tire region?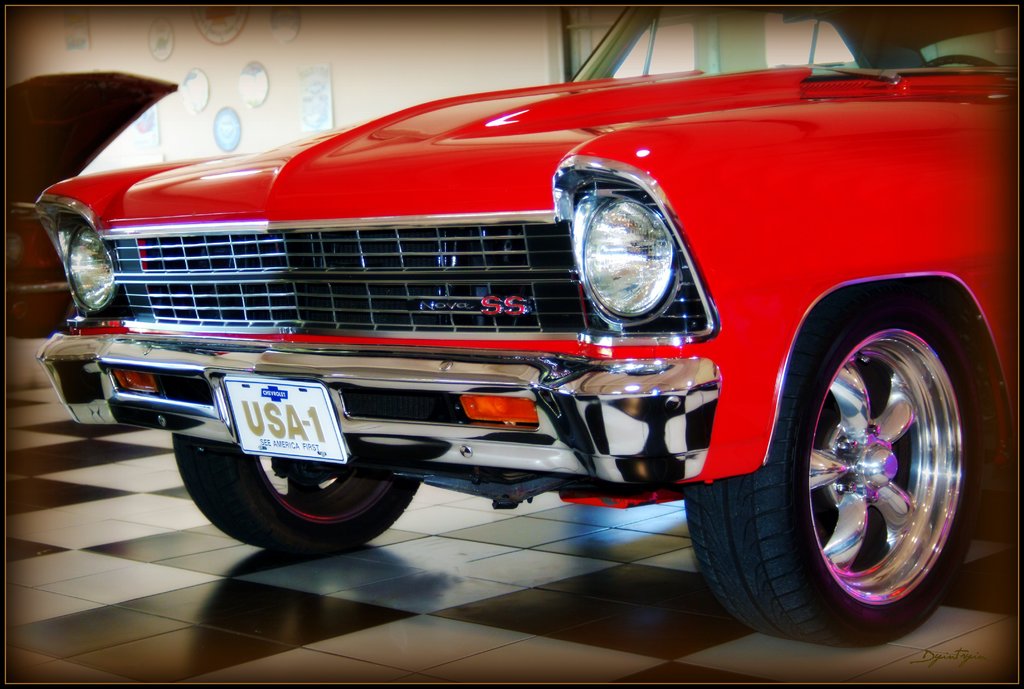
locate(173, 432, 422, 555)
